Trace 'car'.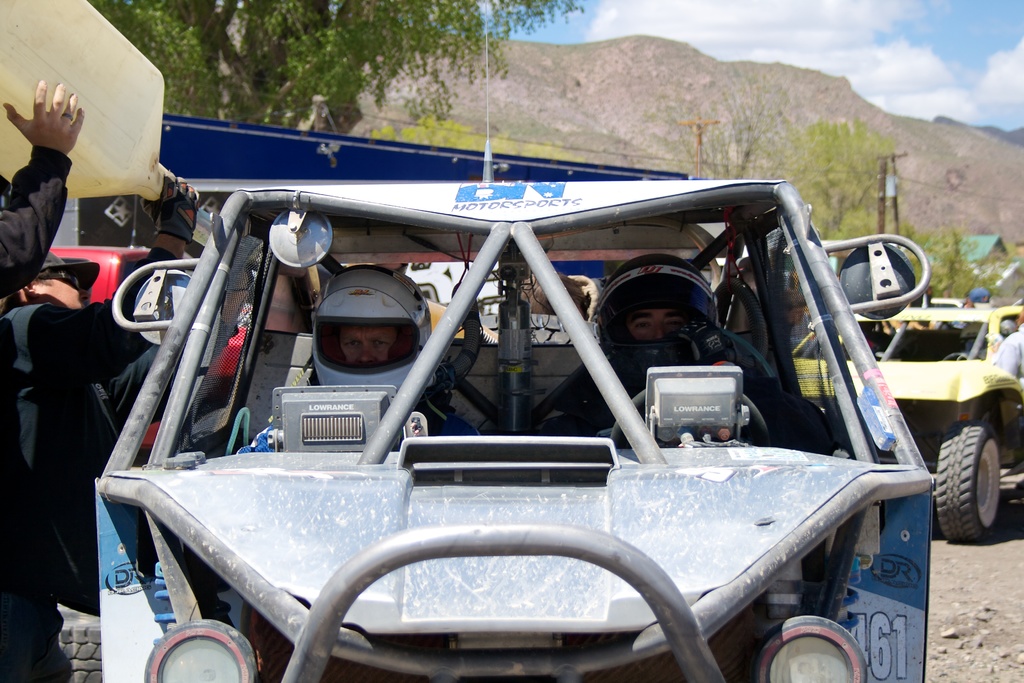
Traced to [42,222,254,448].
